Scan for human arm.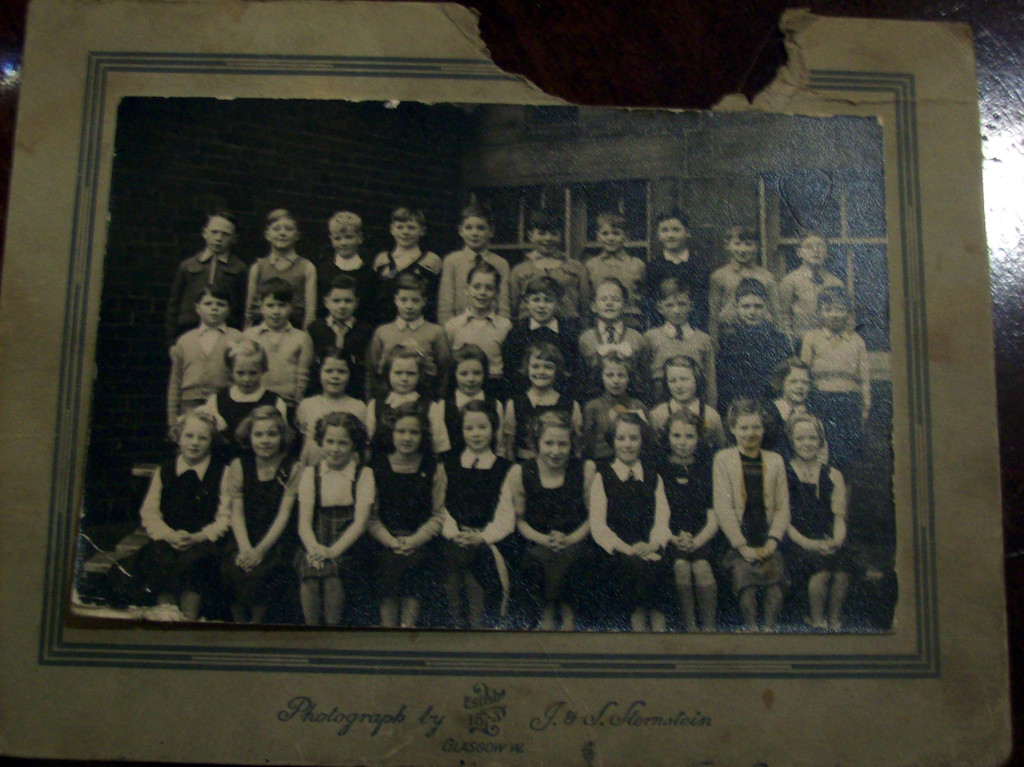
Scan result: x1=795 y1=330 x2=815 y2=368.
